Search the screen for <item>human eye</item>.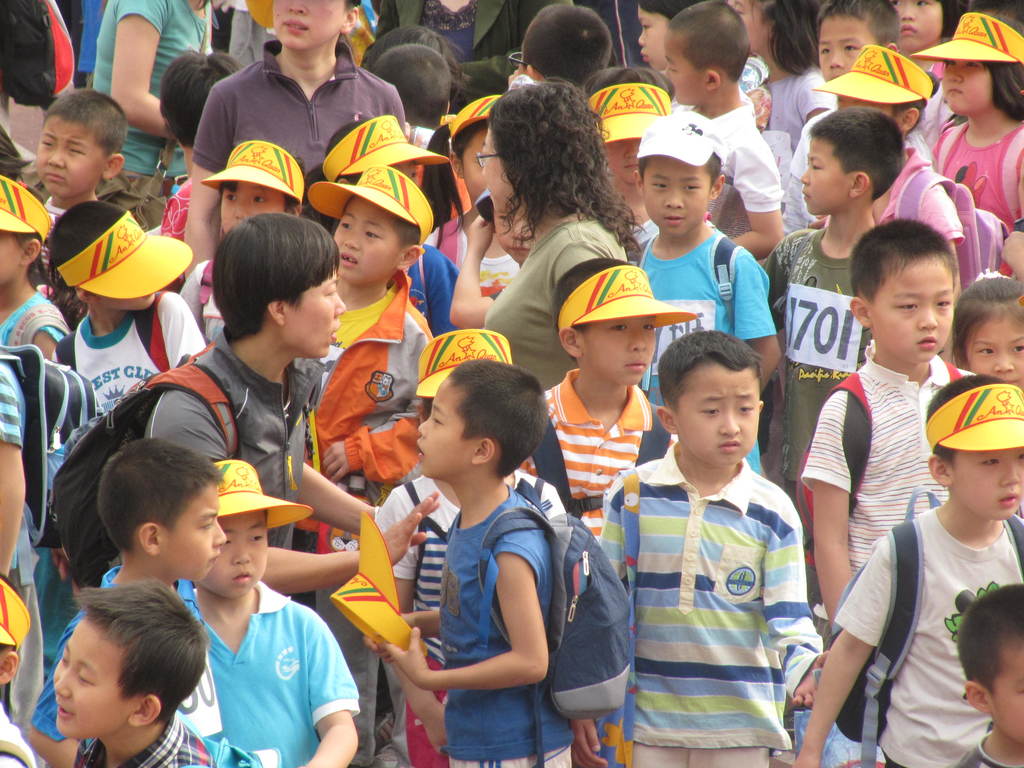
Found at <box>611,323,631,335</box>.
